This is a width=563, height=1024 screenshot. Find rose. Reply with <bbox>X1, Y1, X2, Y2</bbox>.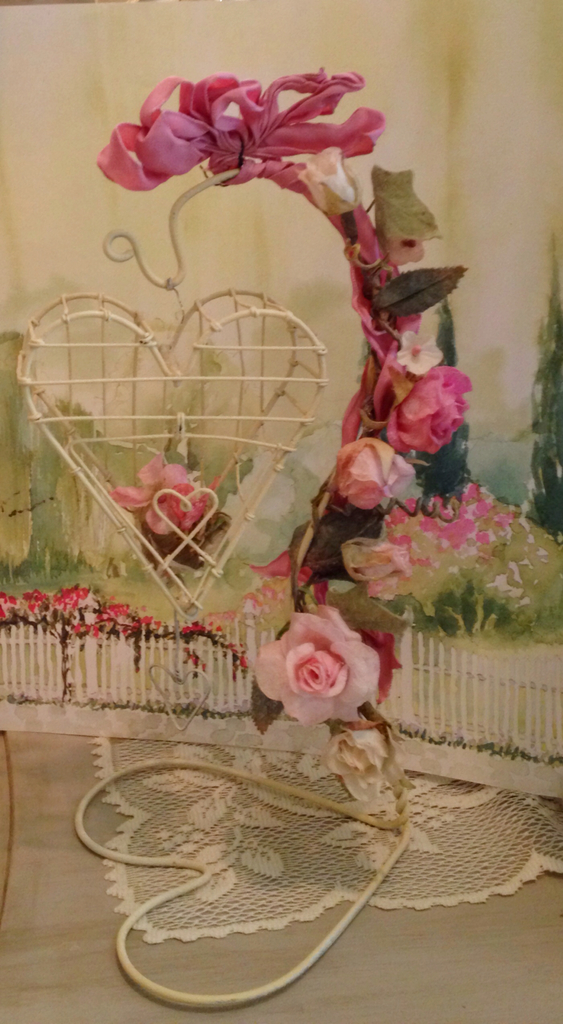
<bbox>253, 604, 379, 723</bbox>.
